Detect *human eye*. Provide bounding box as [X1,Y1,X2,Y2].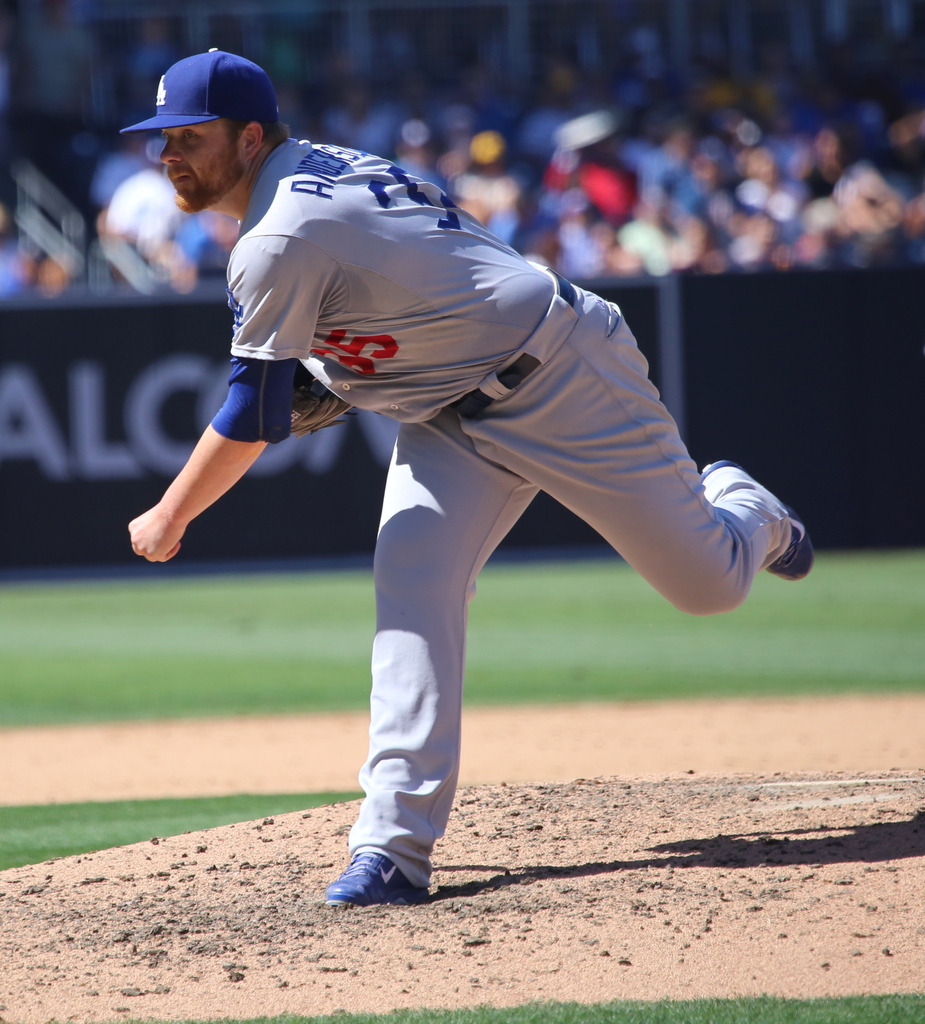
[179,125,205,149].
